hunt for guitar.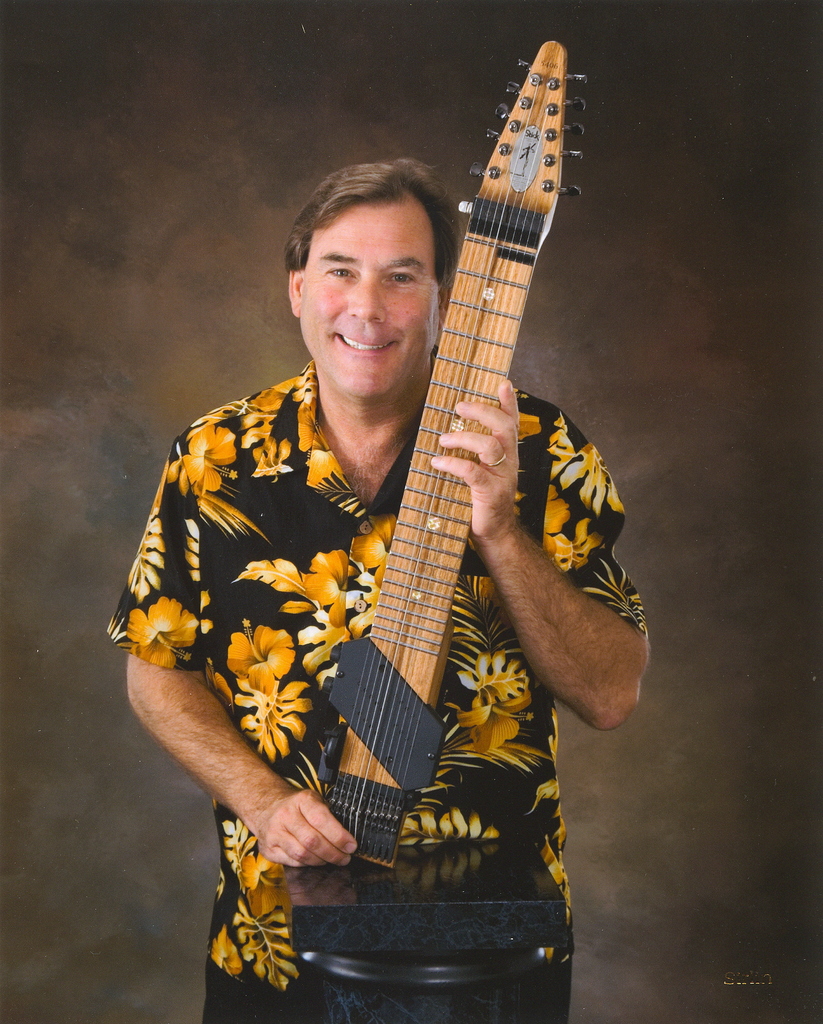
Hunted down at 318 36 593 863.
